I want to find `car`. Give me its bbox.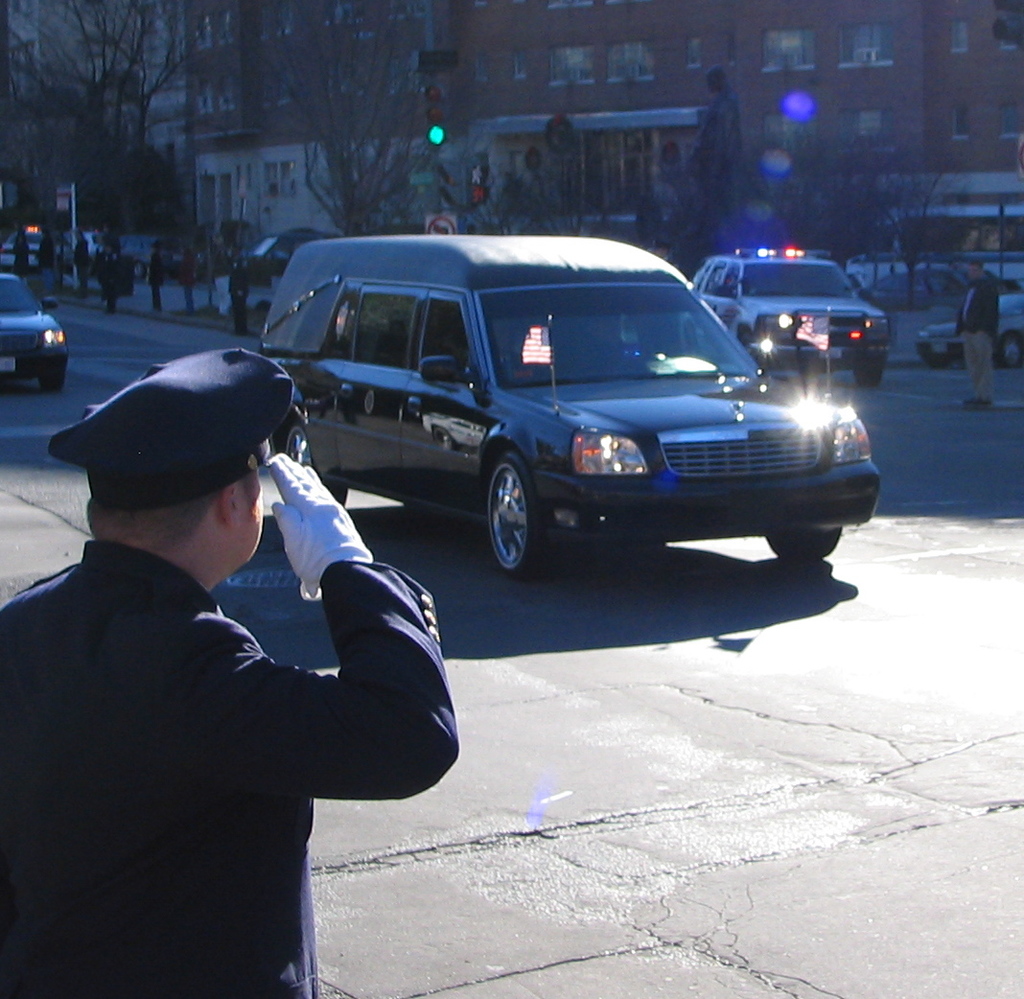
<bbox>990, 285, 1023, 367</bbox>.
